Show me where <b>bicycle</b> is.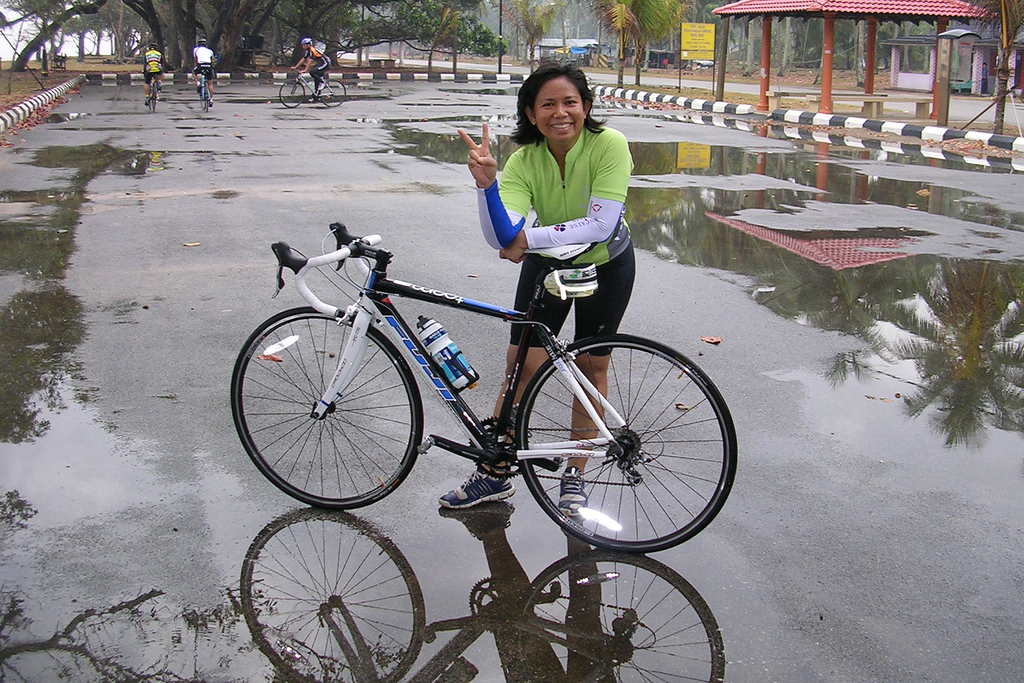
<b>bicycle</b> is at locate(200, 73, 209, 112).
